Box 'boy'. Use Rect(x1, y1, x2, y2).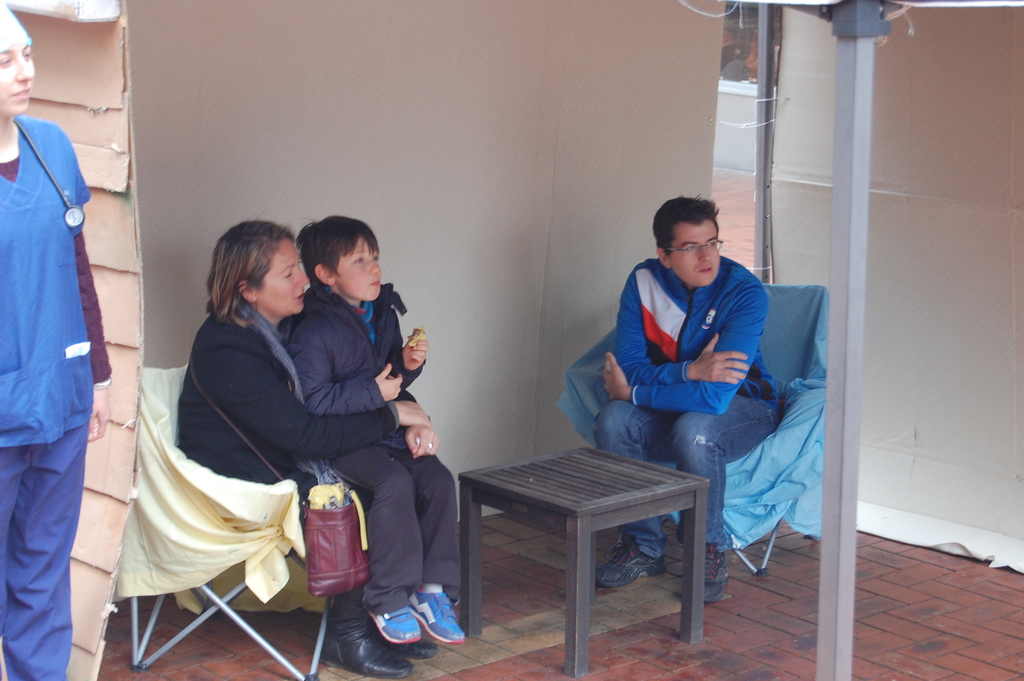
Rect(284, 215, 465, 644).
